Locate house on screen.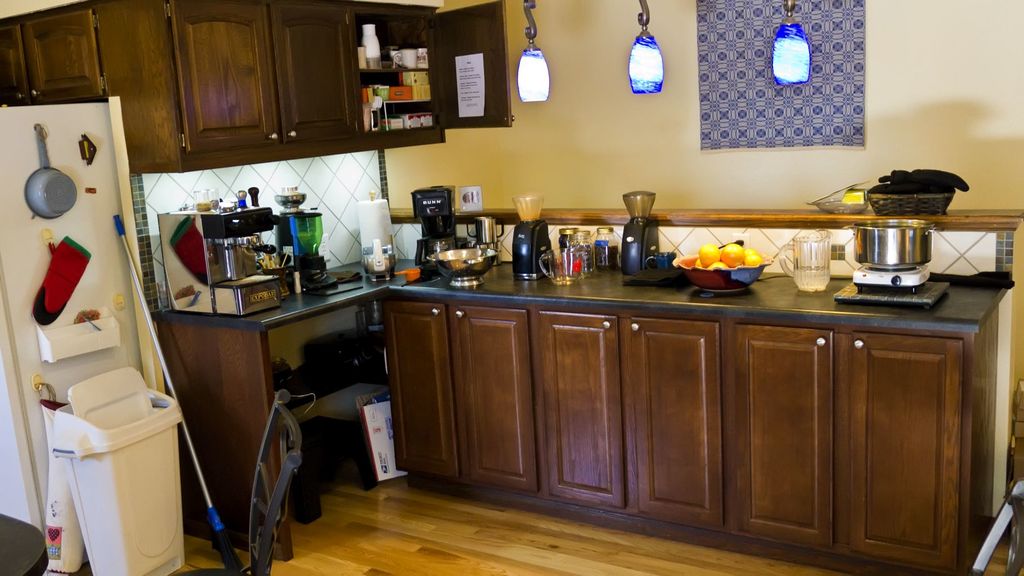
On screen at x1=0, y1=0, x2=1023, y2=575.
